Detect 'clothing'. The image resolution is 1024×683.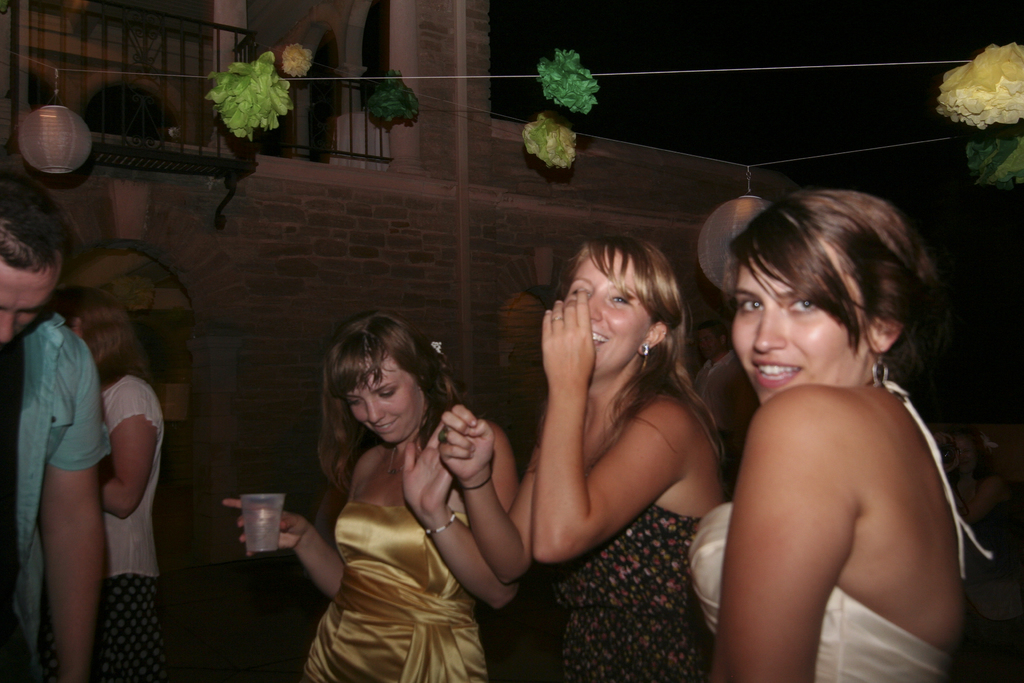
Rect(103, 363, 158, 575).
